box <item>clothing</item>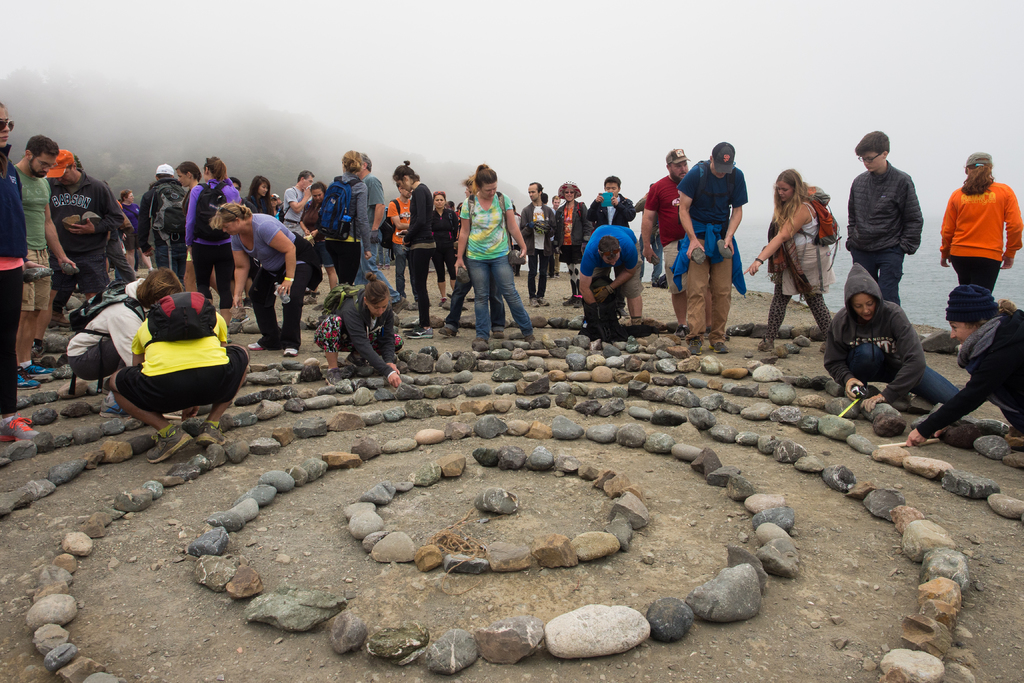
185,165,241,309
